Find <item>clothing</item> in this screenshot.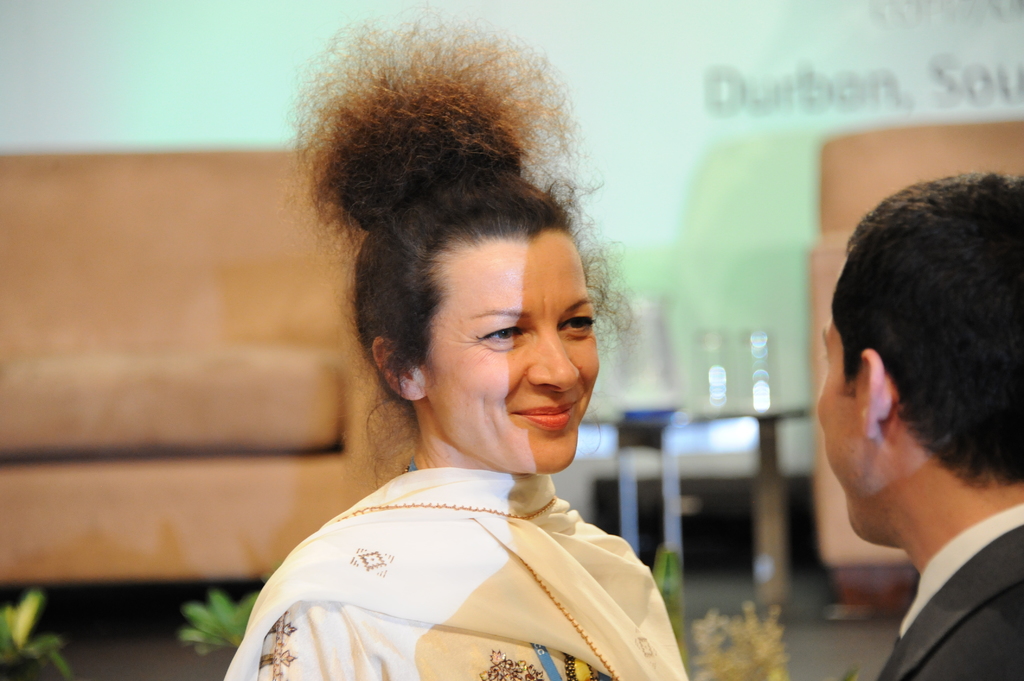
The bounding box for <item>clothing</item> is BBox(234, 409, 719, 666).
